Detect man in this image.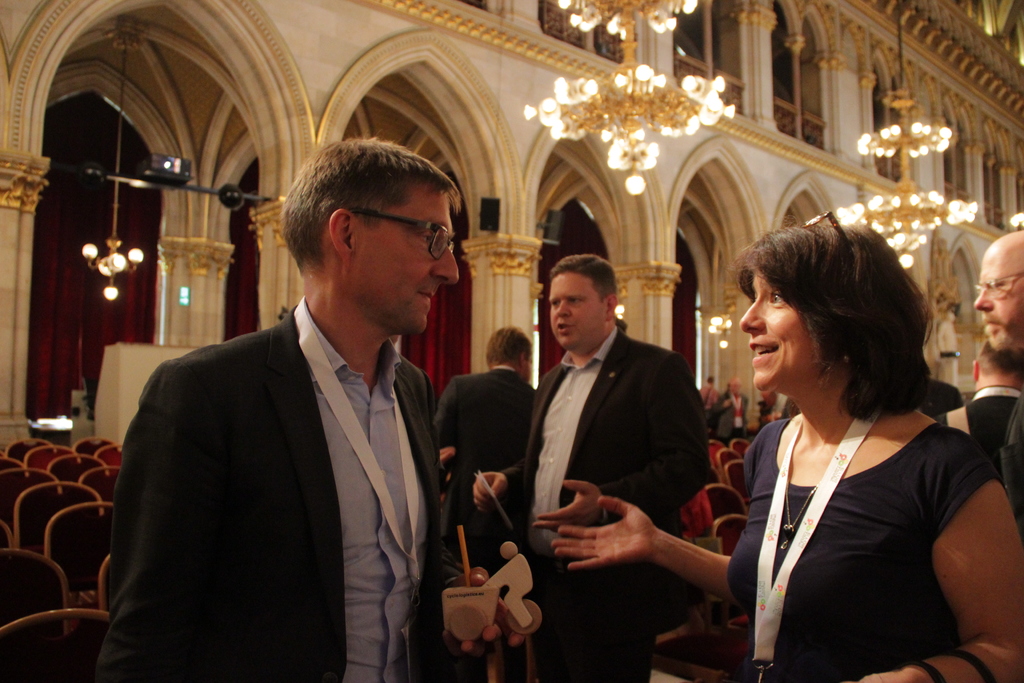
Detection: box(711, 375, 754, 446).
